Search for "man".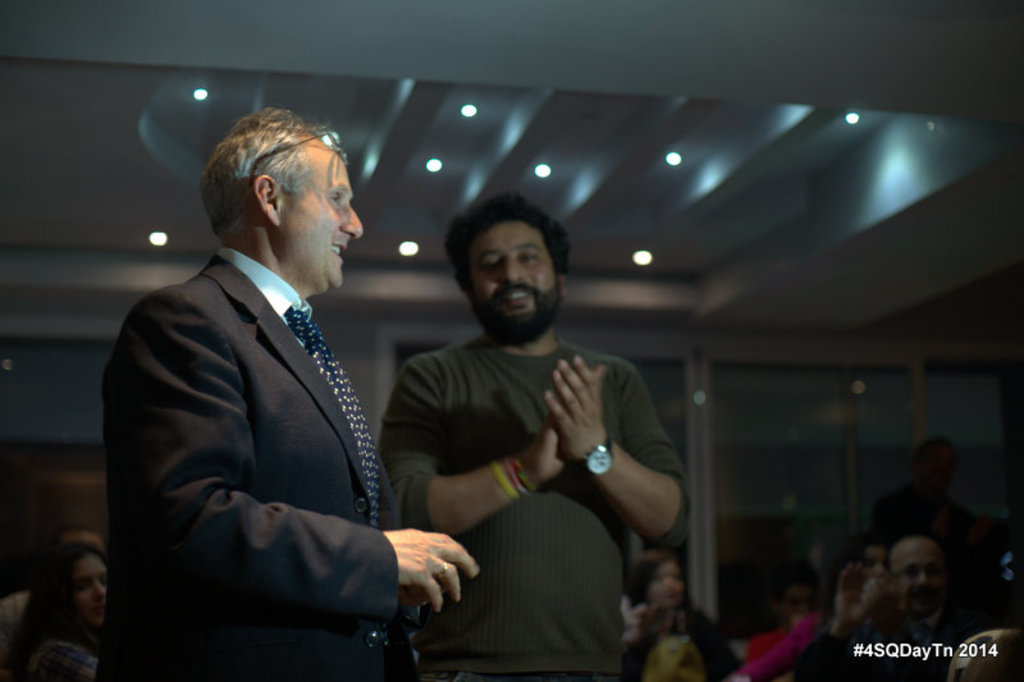
Found at [376,196,691,681].
